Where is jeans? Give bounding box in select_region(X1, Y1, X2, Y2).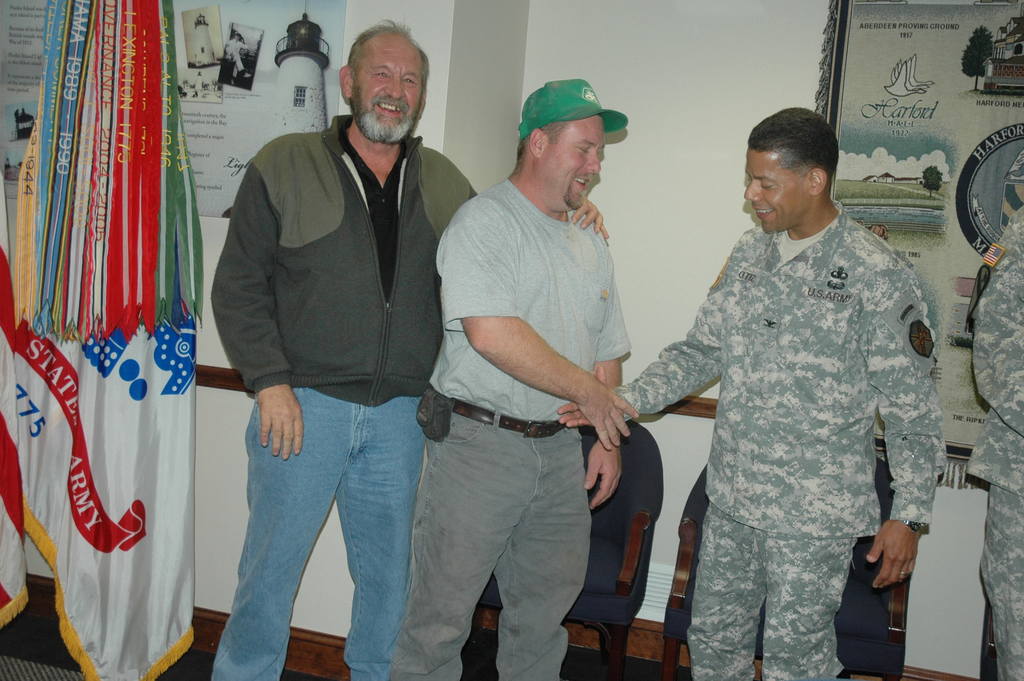
select_region(394, 415, 588, 680).
